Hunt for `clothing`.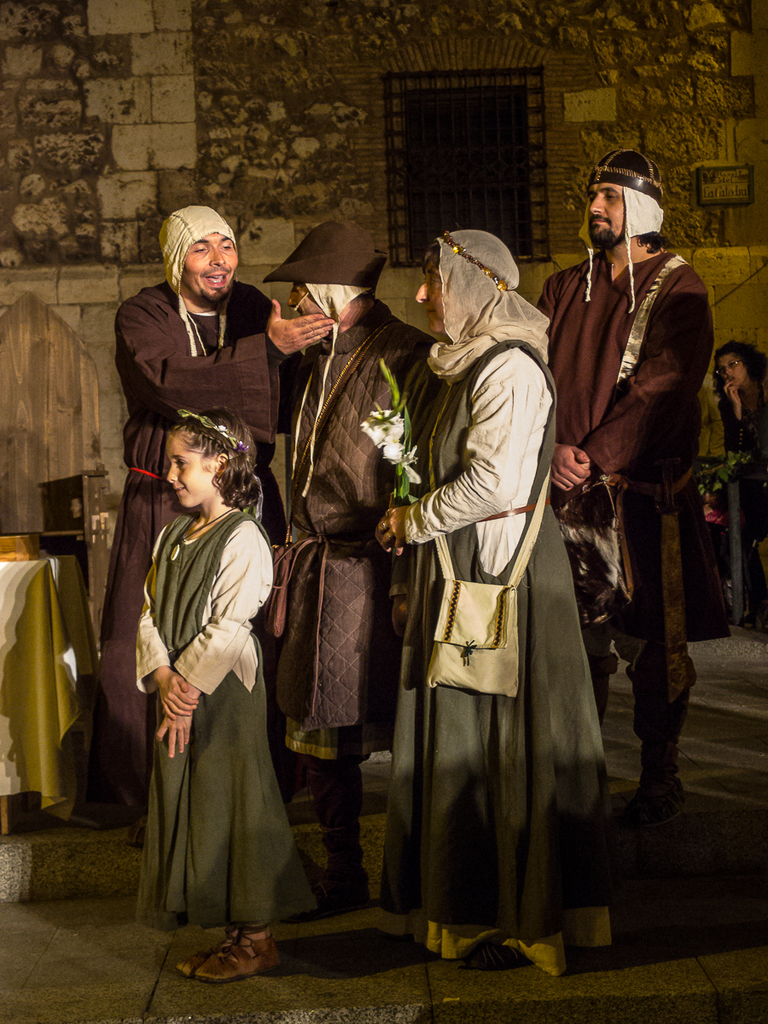
Hunted down at <box>374,233,620,978</box>.
